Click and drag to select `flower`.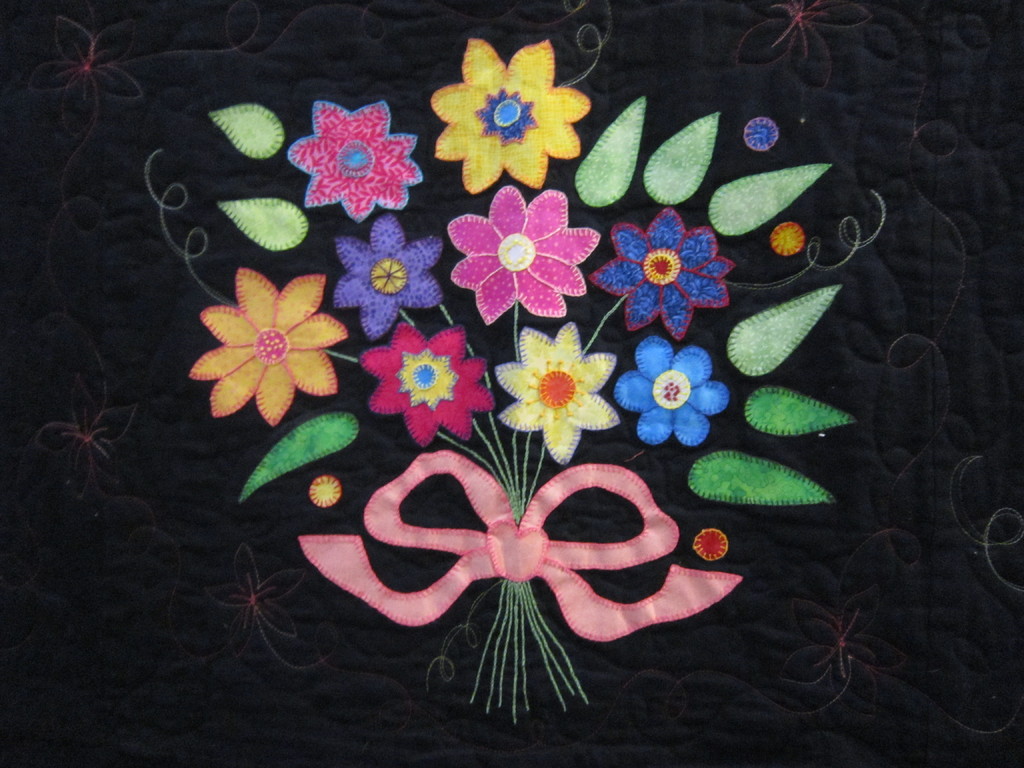
Selection: x1=193 y1=264 x2=349 y2=414.
